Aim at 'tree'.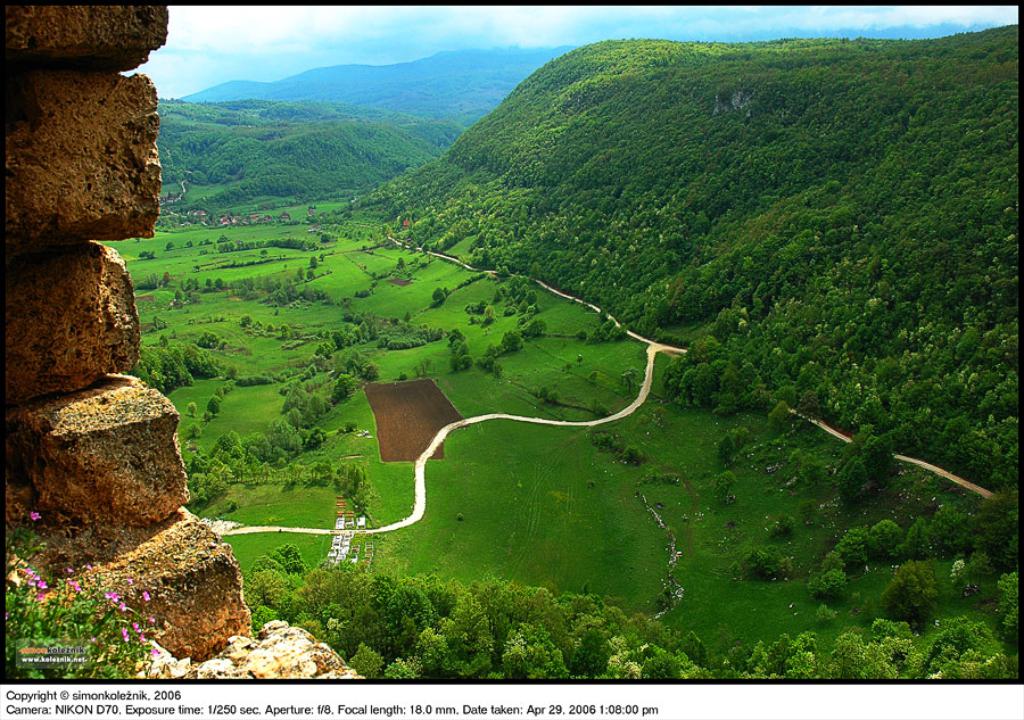
Aimed at region(835, 455, 872, 496).
